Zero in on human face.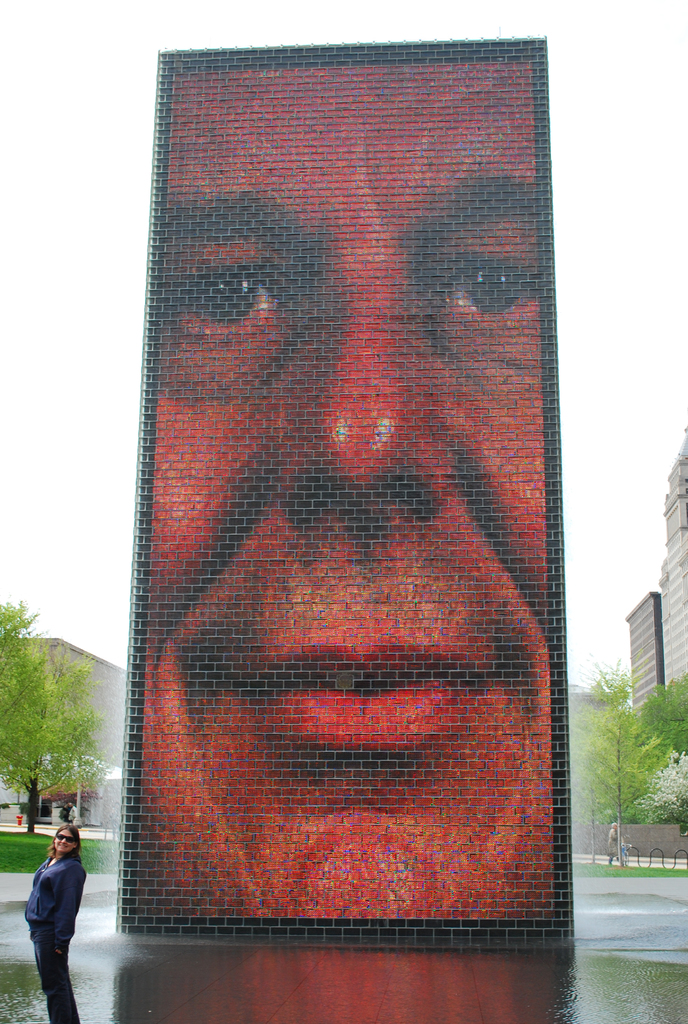
Zeroed in: [55, 830, 76, 855].
